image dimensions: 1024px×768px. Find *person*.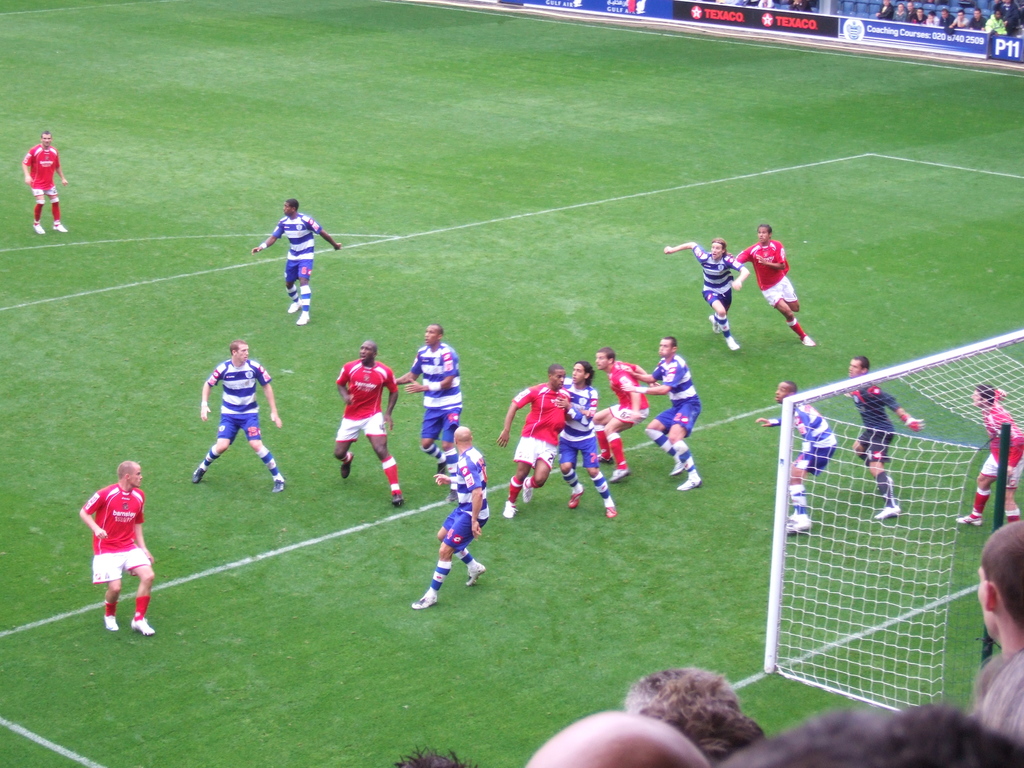
561,358,616,518.
